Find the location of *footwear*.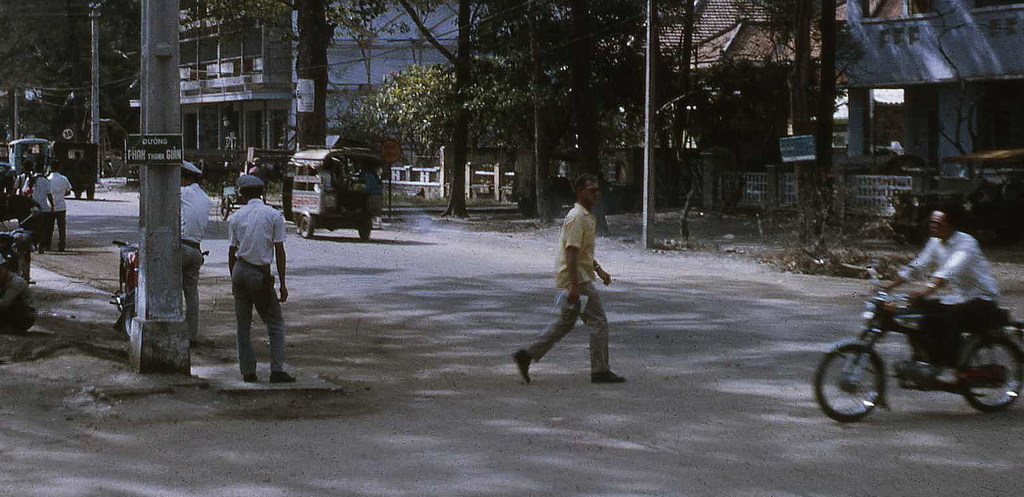
Location: select_region(513, 346, 535, 383).
